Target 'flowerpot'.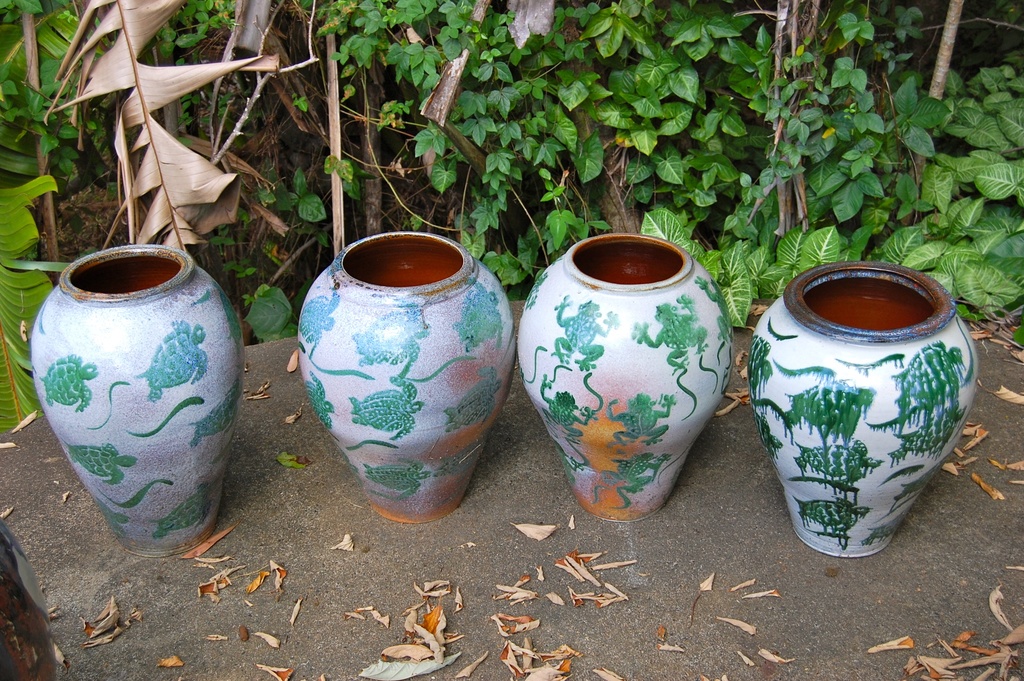
Target region: locate(516, 234, 736, 523).
